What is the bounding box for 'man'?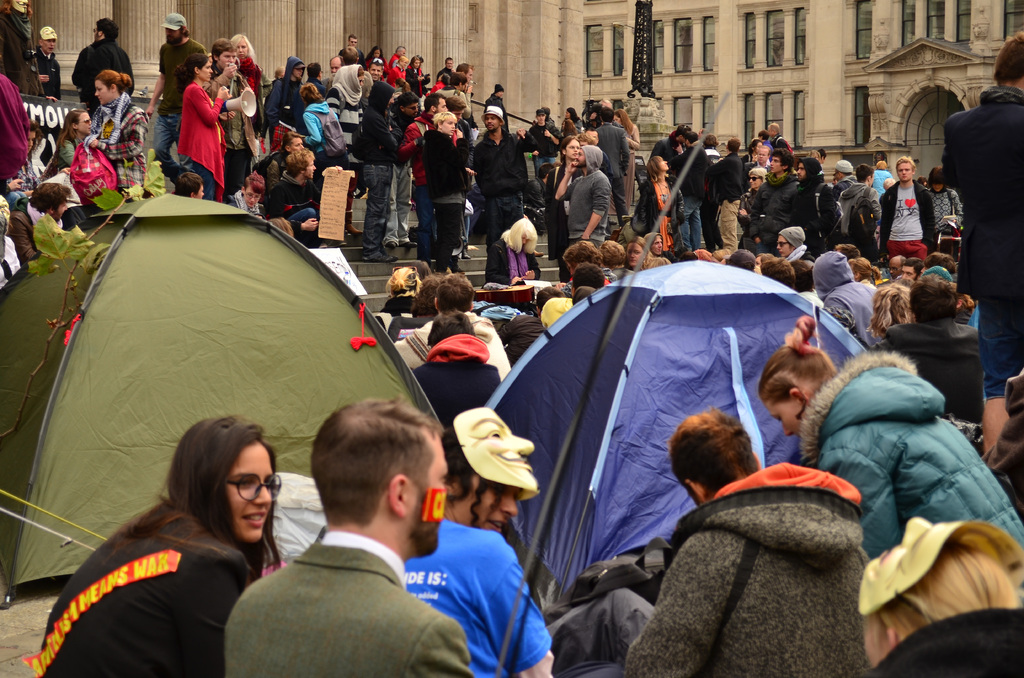
[551, 144, 610, 264].
